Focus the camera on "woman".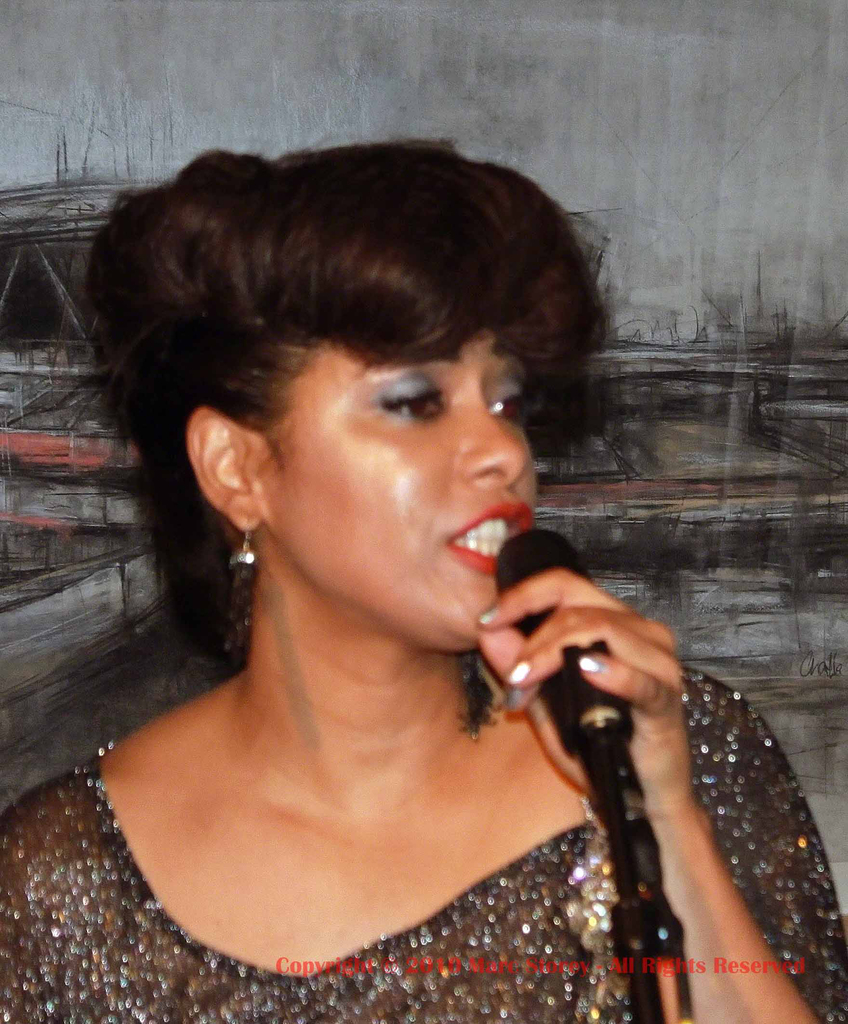
Focus region: x1=0, y1=120, x2=692, y2=1004.
